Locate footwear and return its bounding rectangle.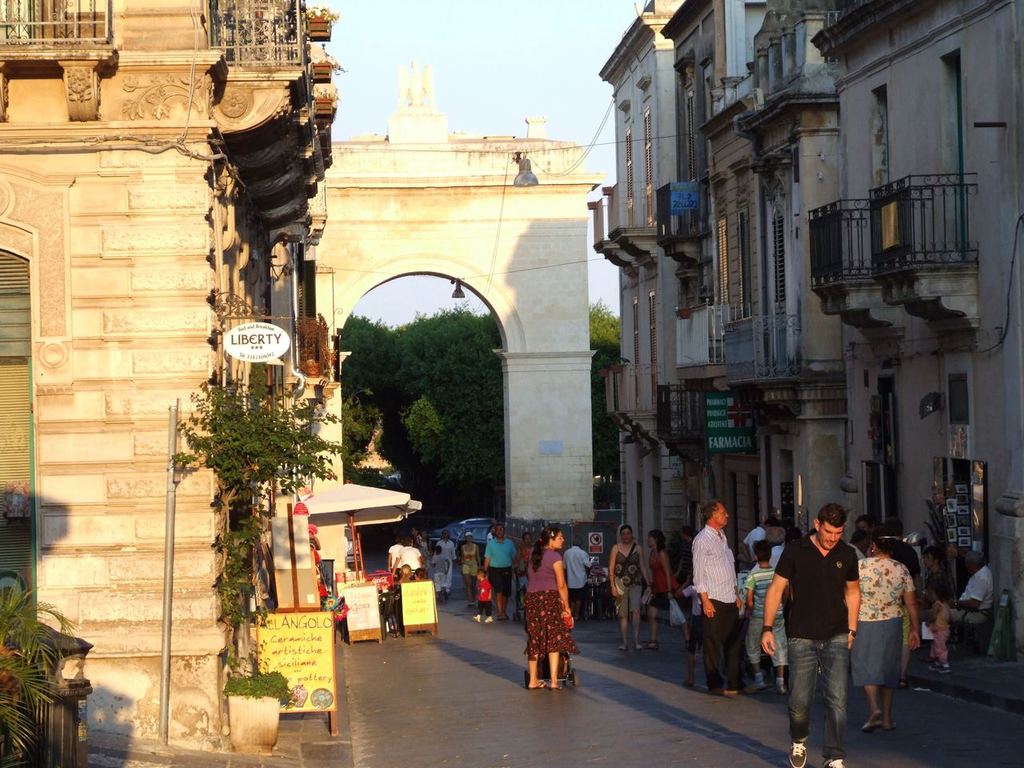
(x1=525, y1=681, x2=542, y2=685).
